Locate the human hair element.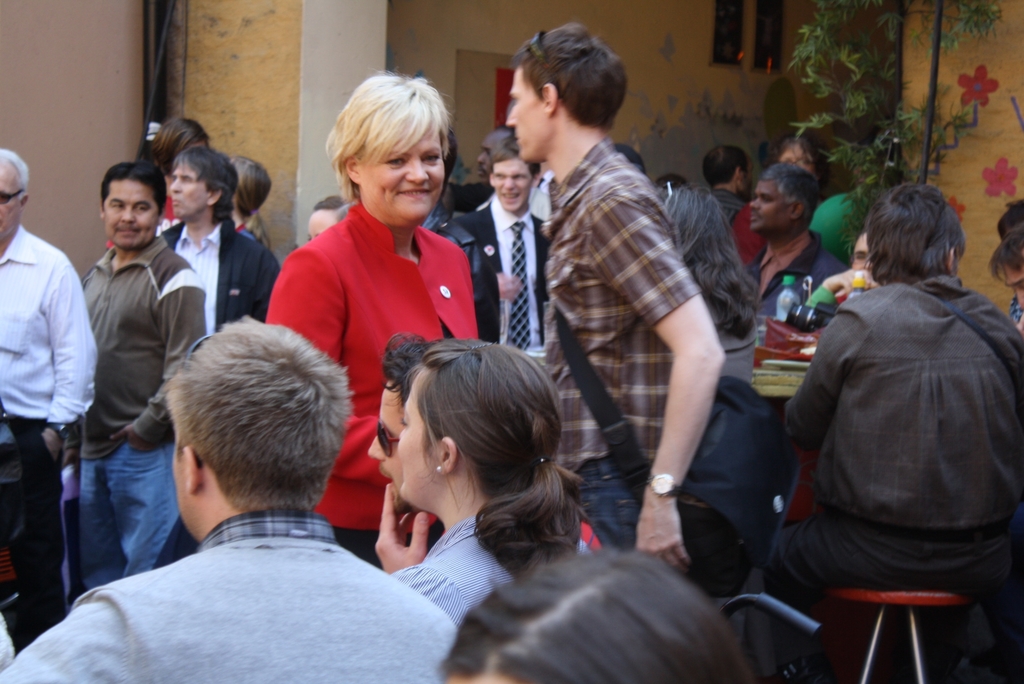
Element bbox: 509/21/627/130.
